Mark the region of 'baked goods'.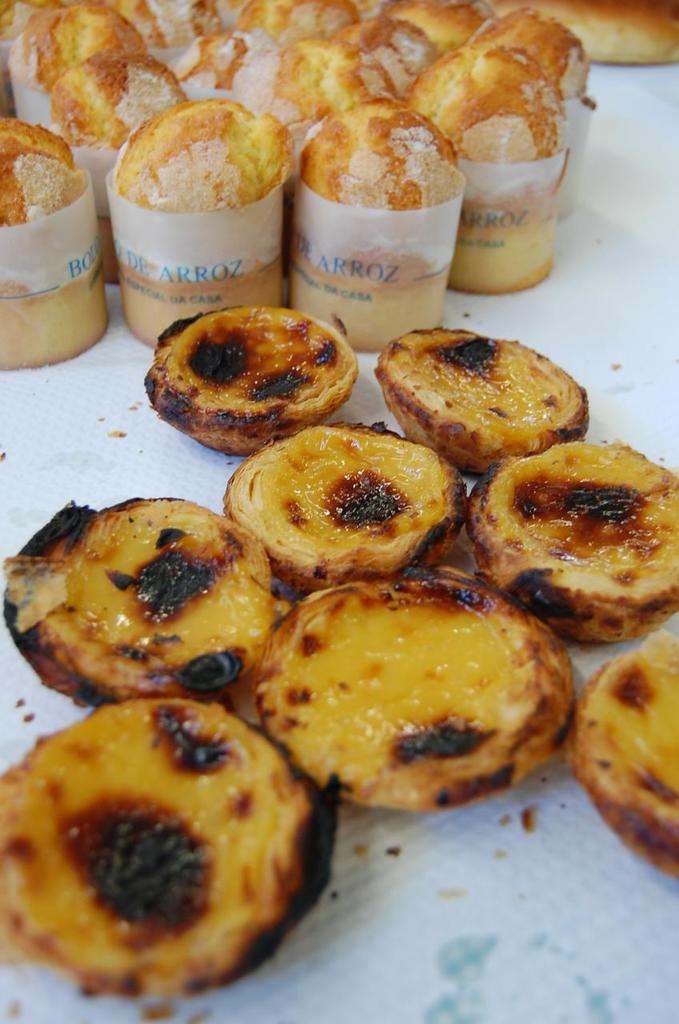
Region: 0,686,341,1006.
